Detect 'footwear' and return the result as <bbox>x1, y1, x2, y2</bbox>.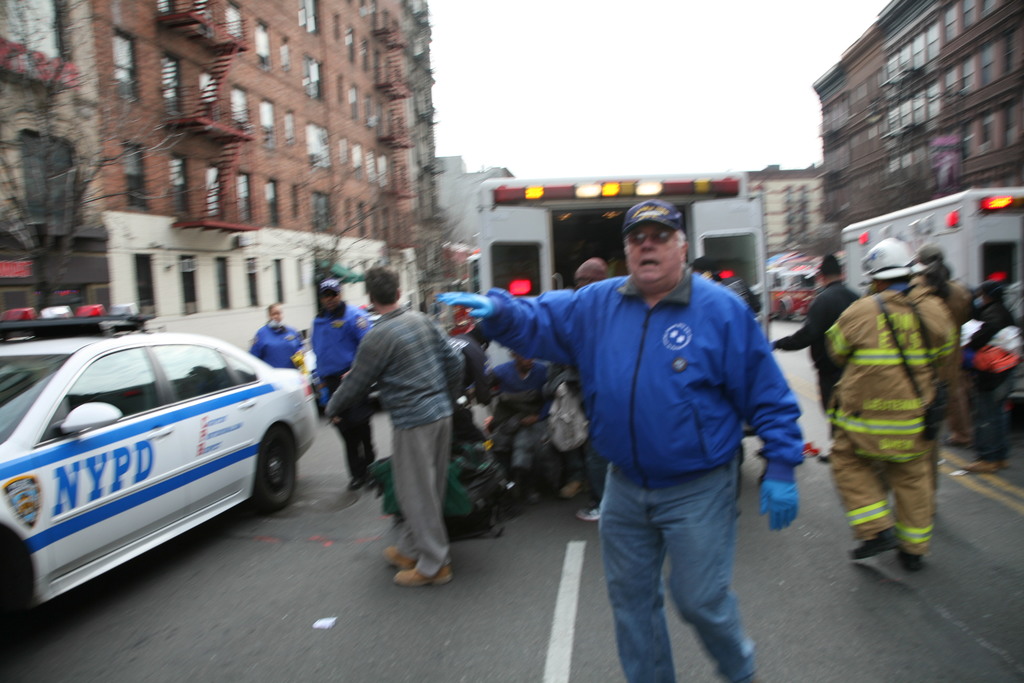
<bbox>392, 558, 456, 591</bbox>.
